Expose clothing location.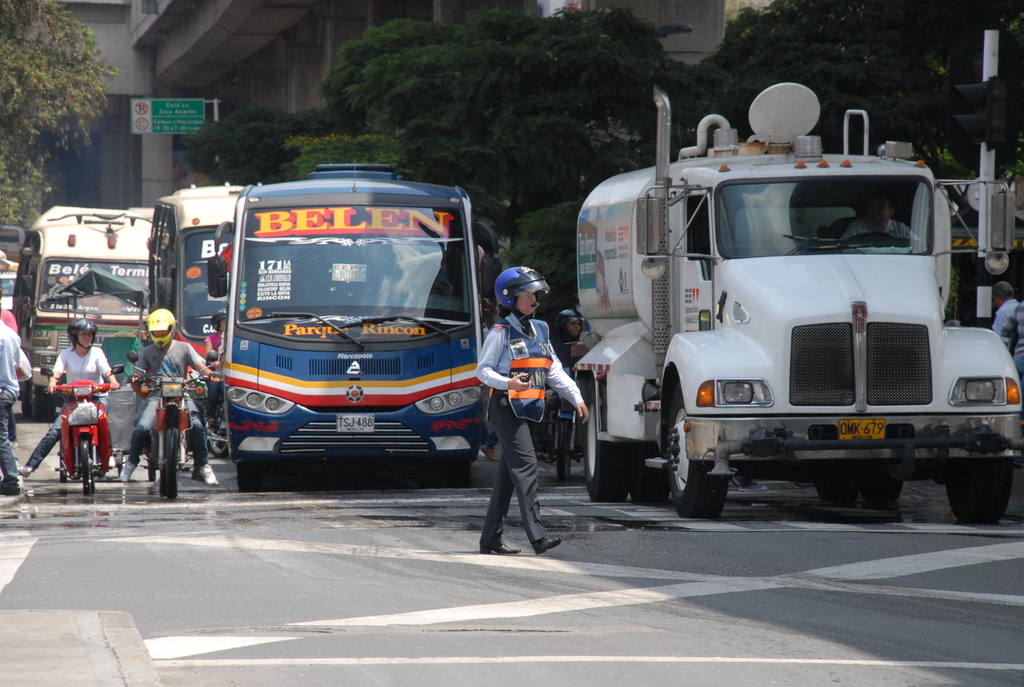
Exposed at locate(472, 265, 570, 538).
